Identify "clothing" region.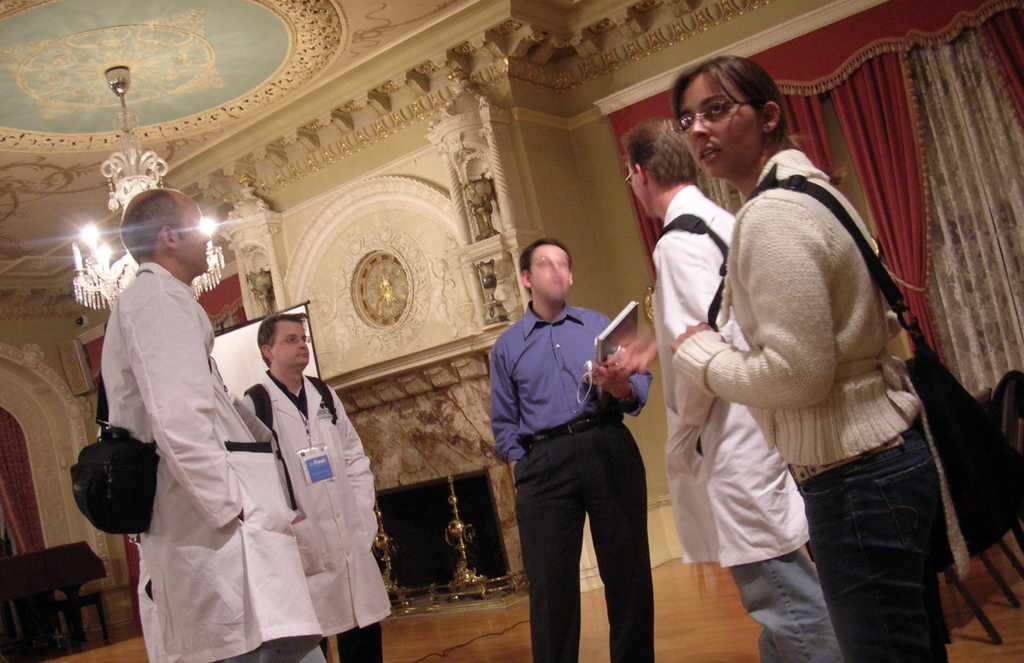
Region: bbox(667, 143, 923, 470).
